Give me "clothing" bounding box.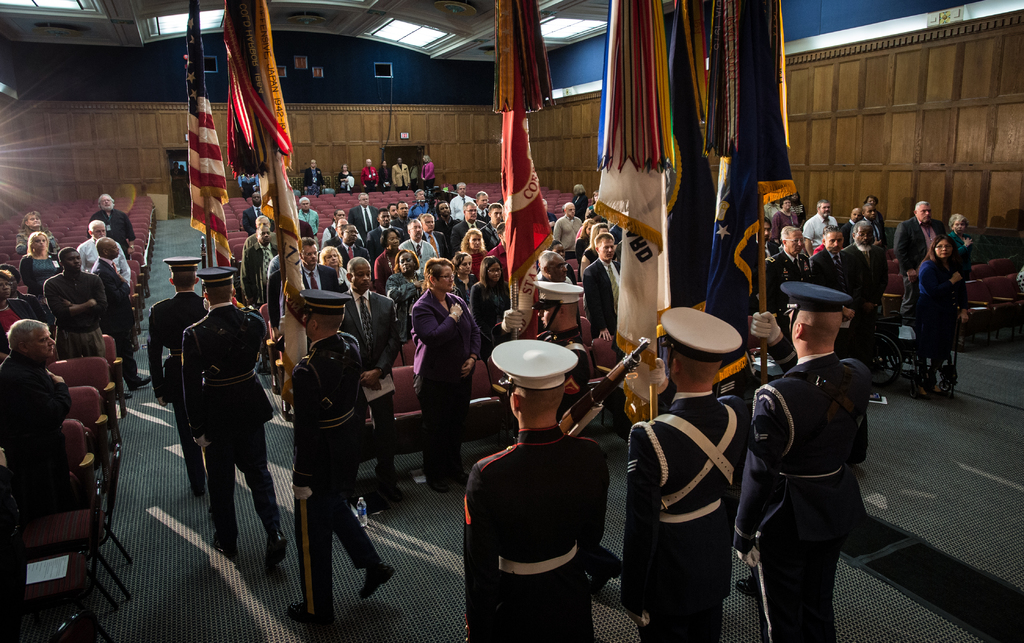
<box>47,270,100,358</box>.
